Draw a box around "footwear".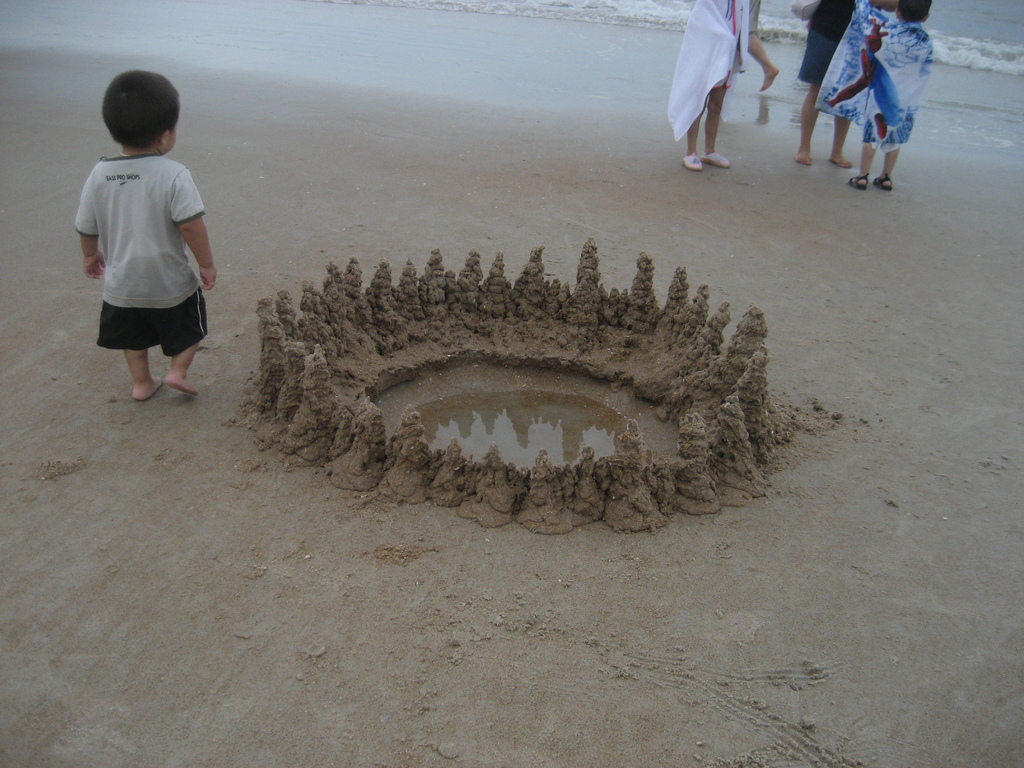
l=696, t=154, r=732, b=170.
